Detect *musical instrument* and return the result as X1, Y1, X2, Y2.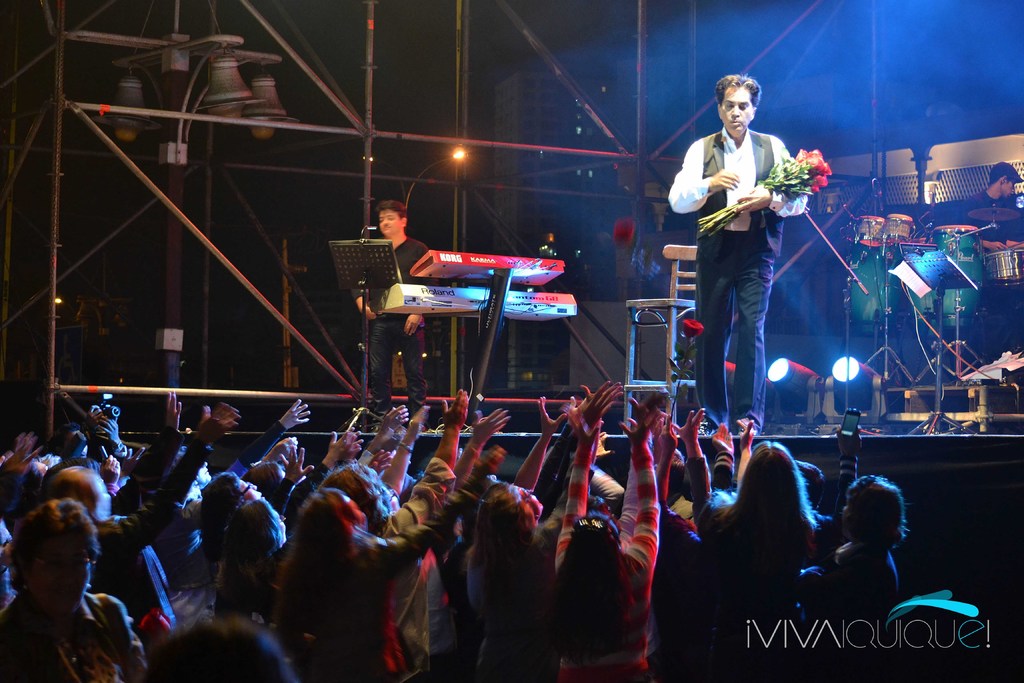
840, 200, 1023, 431.
